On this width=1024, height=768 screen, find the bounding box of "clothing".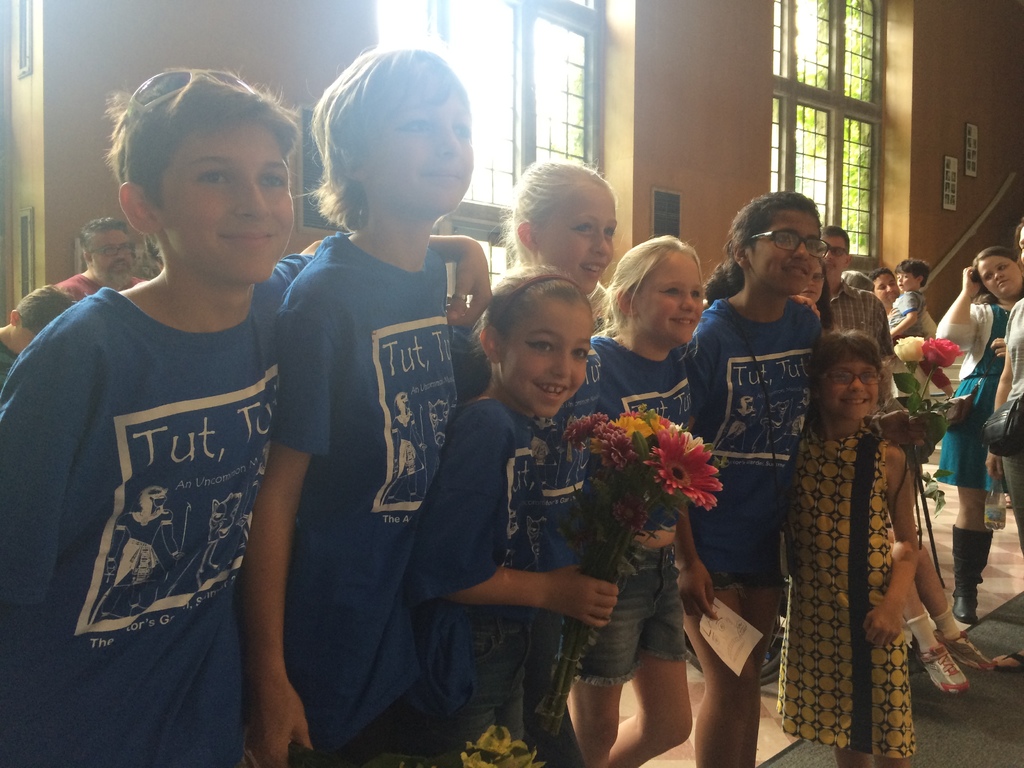
Bounding box: (x1=453, y1=321, x2=600, y2=518).
